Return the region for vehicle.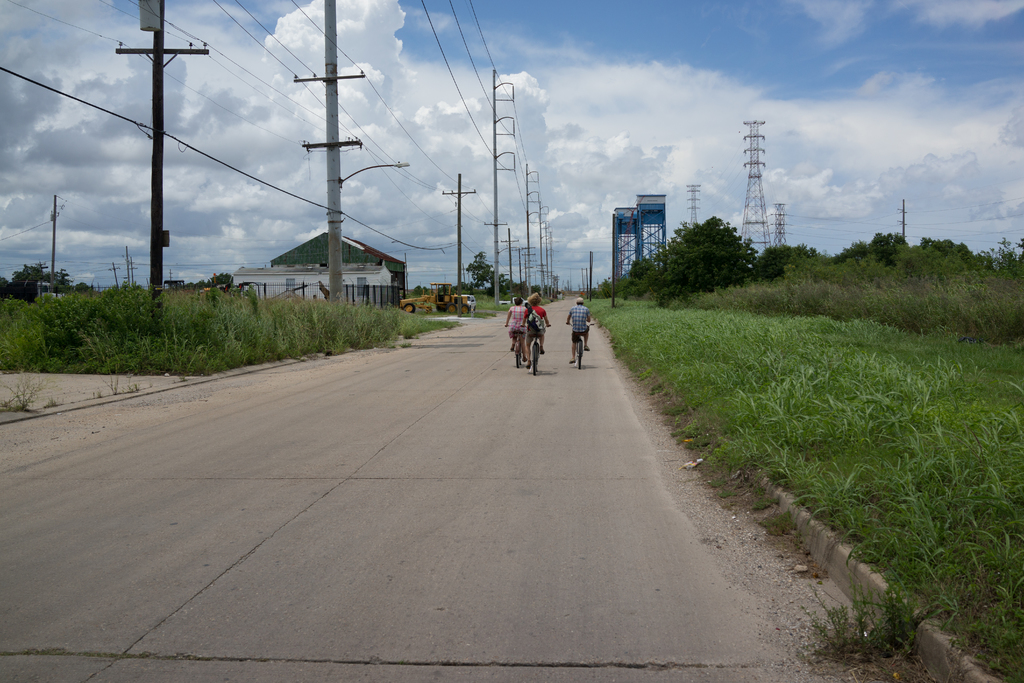
Rect(565, 320, 591, 372).
